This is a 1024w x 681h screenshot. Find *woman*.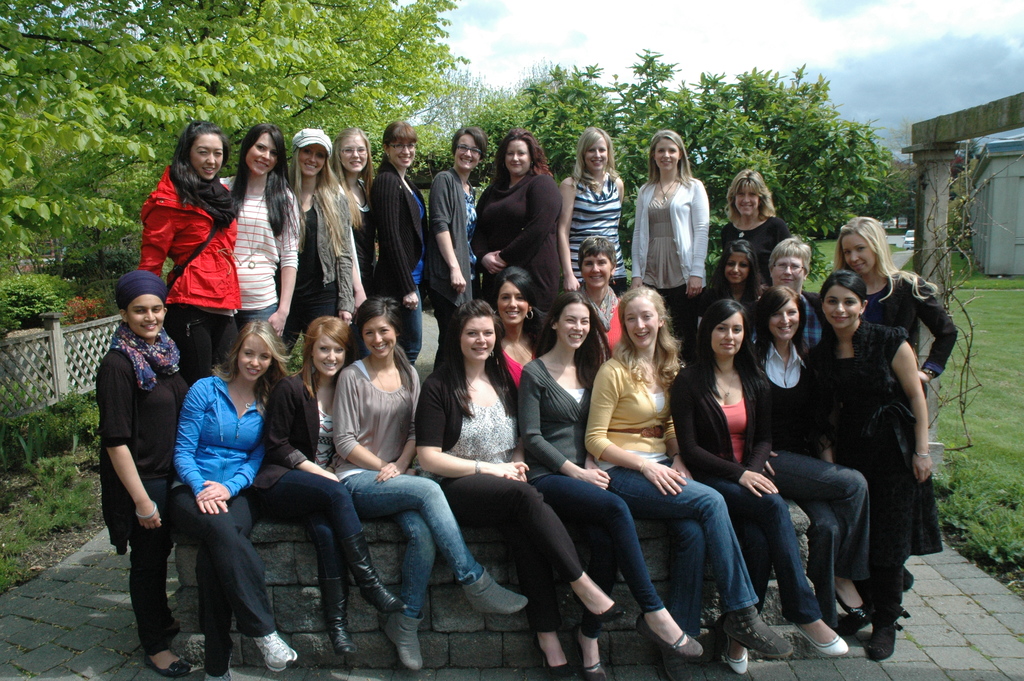
Bounding box: <bbox>413, 306, 626, 679</bbox>.
